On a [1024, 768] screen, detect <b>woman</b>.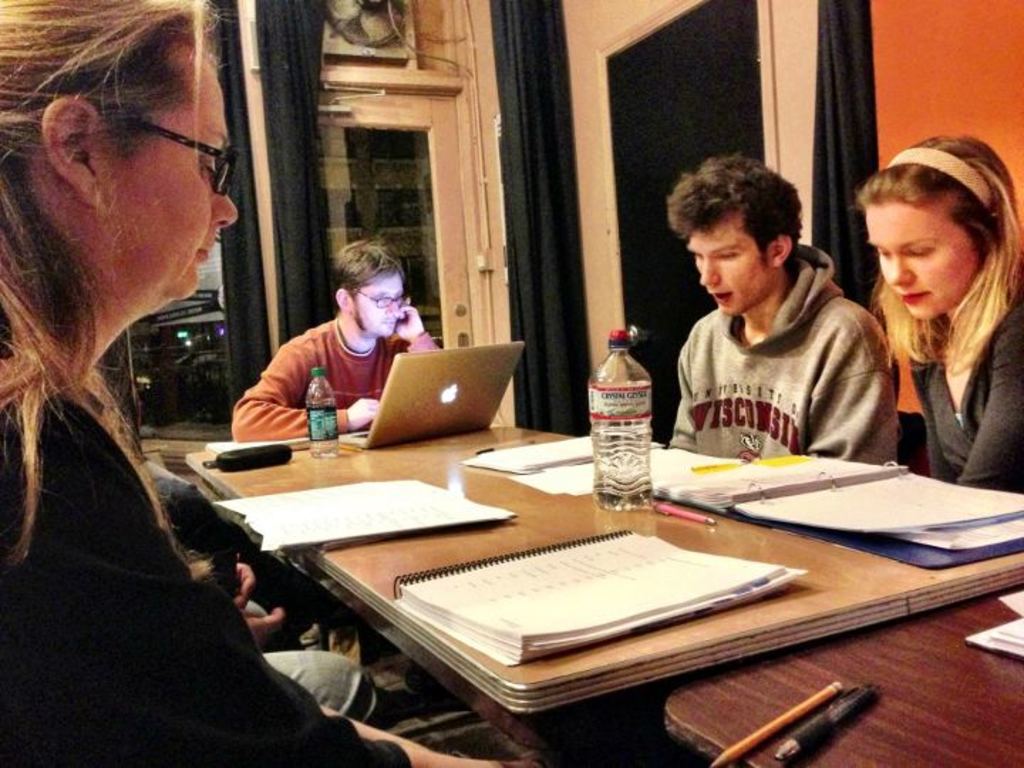
838/137/1023/506.
